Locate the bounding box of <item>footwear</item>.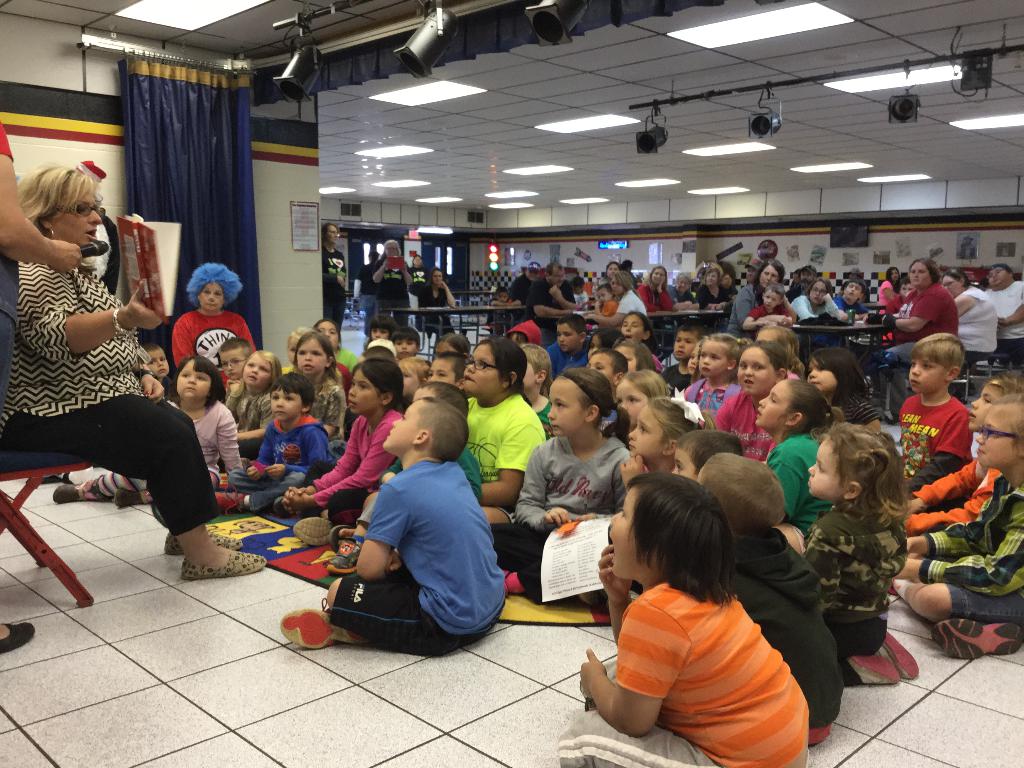
Bounding box: (326,541,367,577).
